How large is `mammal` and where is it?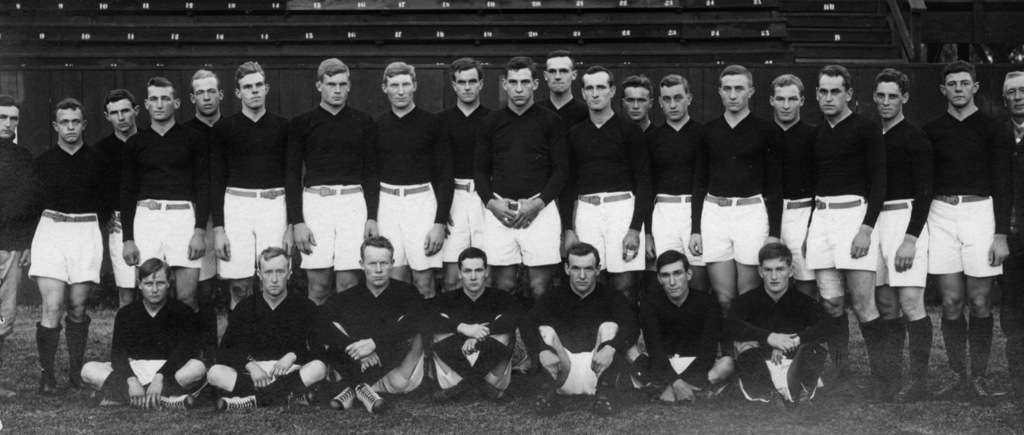
Bounding box: BBox(798, 63, 886, 387).
